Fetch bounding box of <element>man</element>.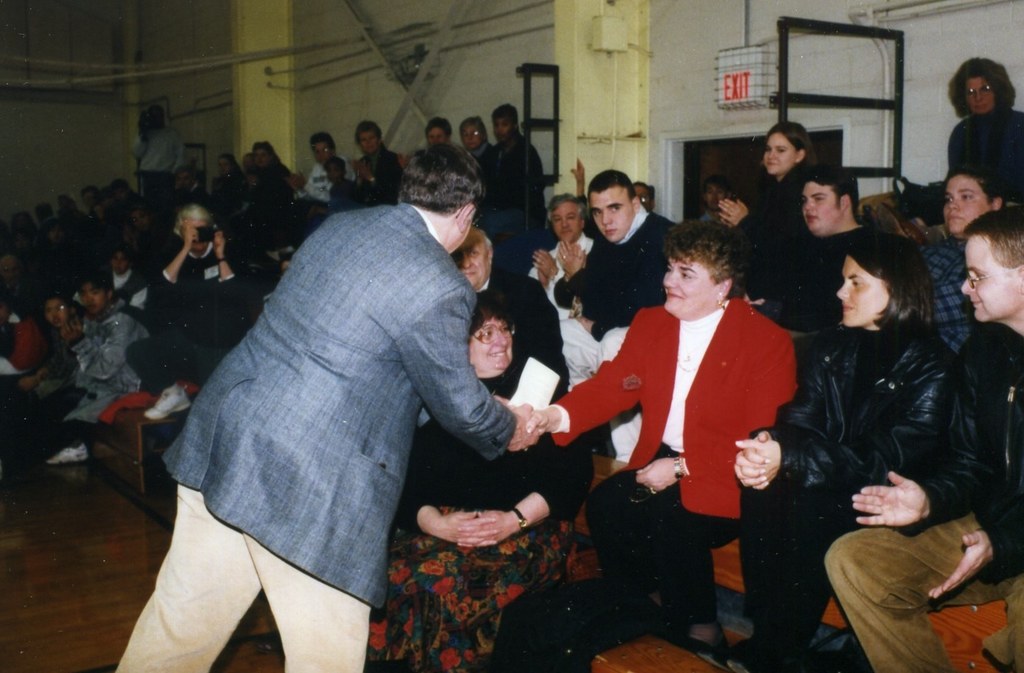
Bbox: bbox=(531, 195, 596, 385).
